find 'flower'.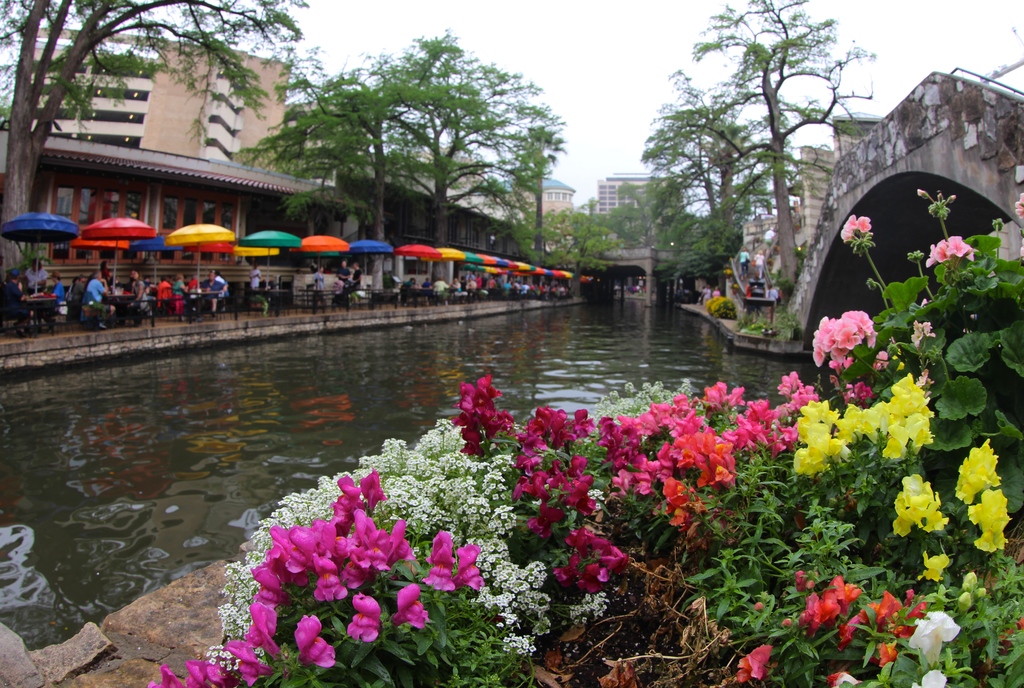
left=808, top=309, right=877, bottom=370.
